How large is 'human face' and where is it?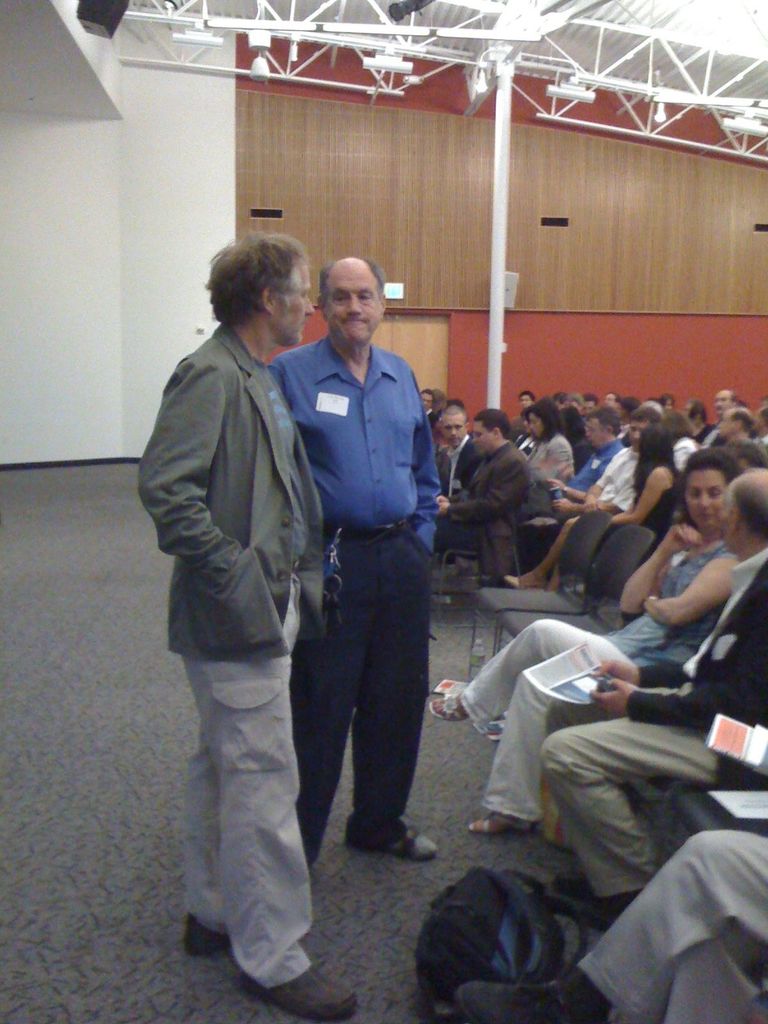
Bounding box: box=[437, 415, 468, 447].
